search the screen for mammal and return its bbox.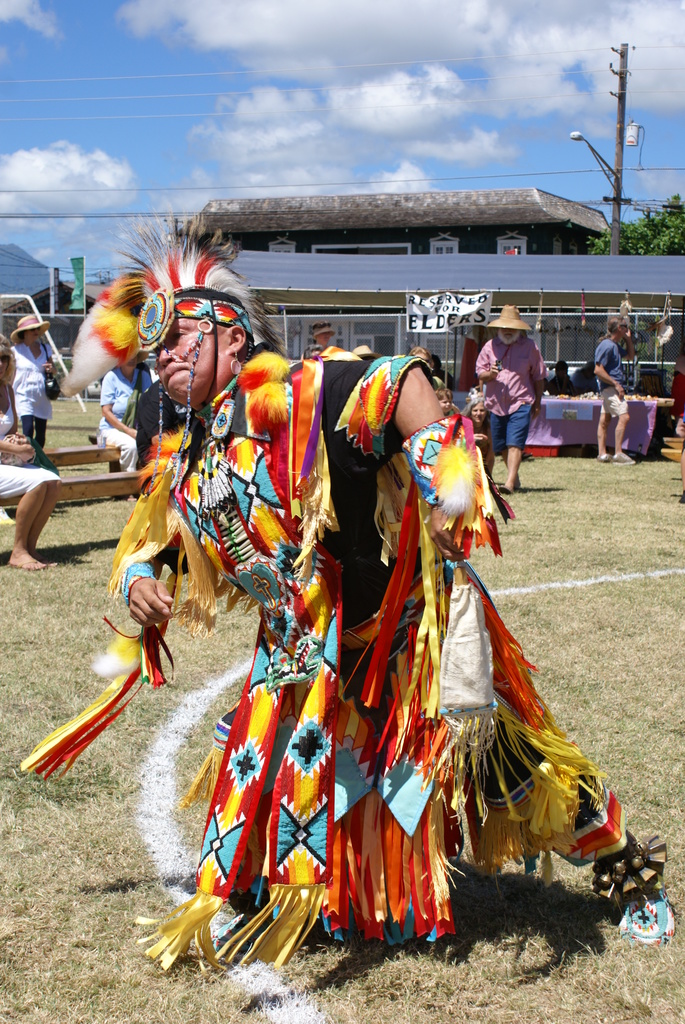
Found: (52, 204, 678, 958).
